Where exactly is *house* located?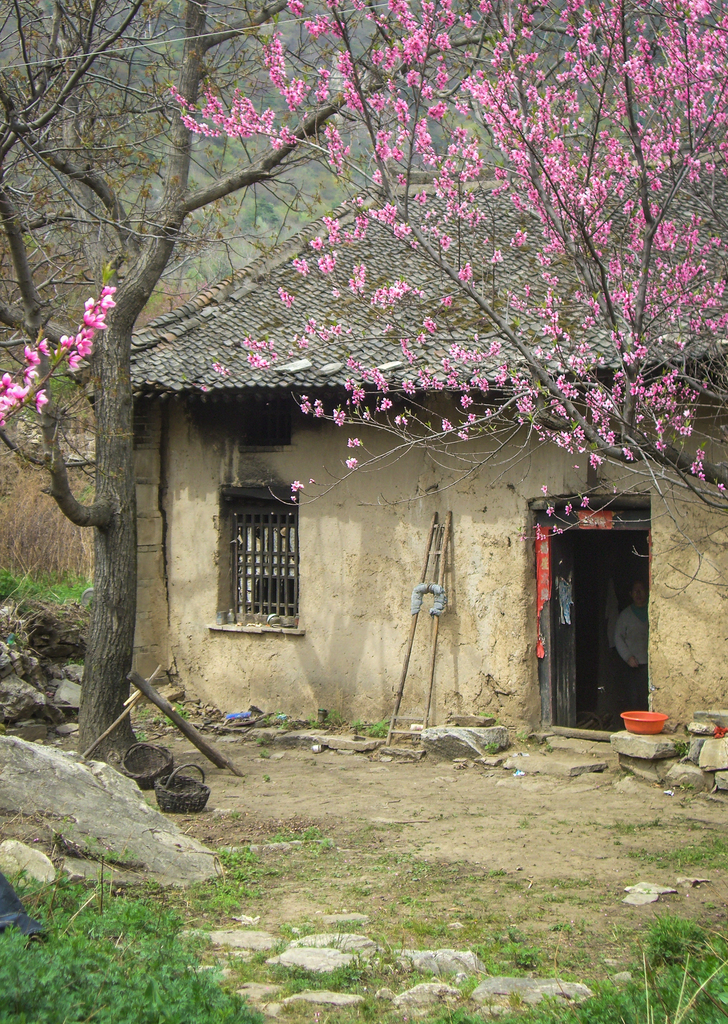
Its bounding box is 84, 120, 727, 755.
